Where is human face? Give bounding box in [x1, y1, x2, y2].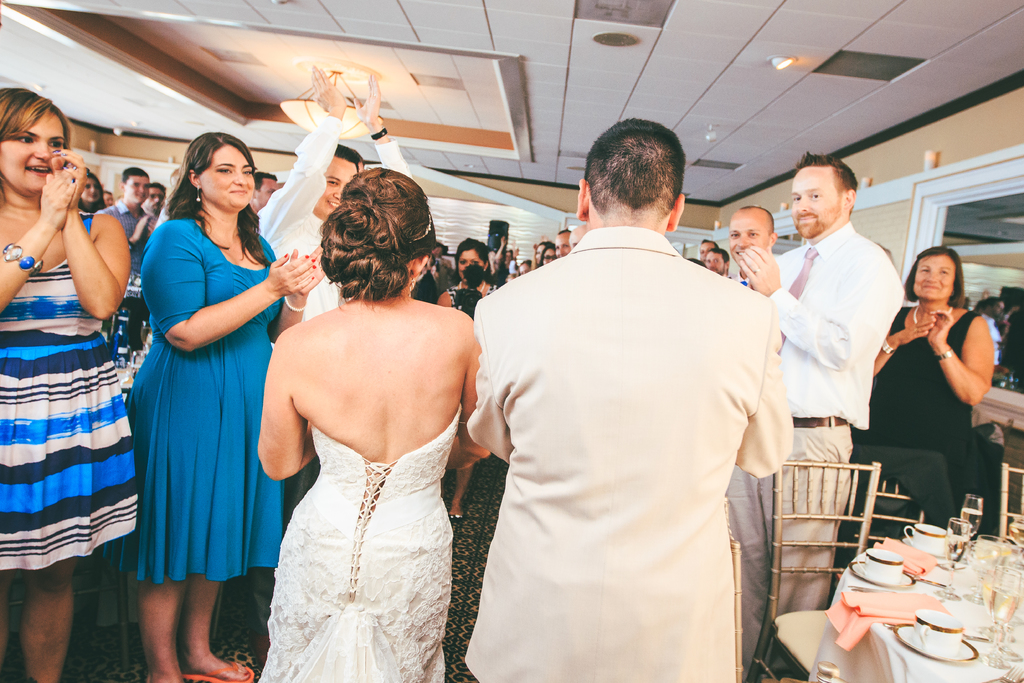
[312, 156, 358, 225].
